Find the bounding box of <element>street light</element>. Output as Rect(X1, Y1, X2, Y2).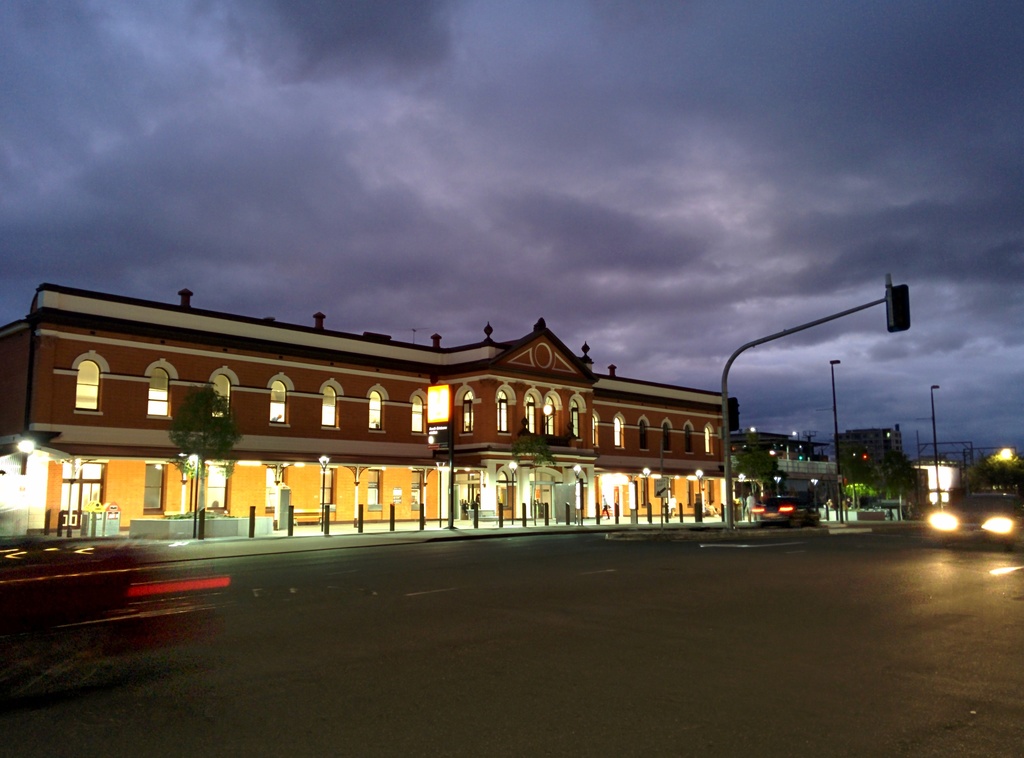
Rect(644, 244, 923, 570).
